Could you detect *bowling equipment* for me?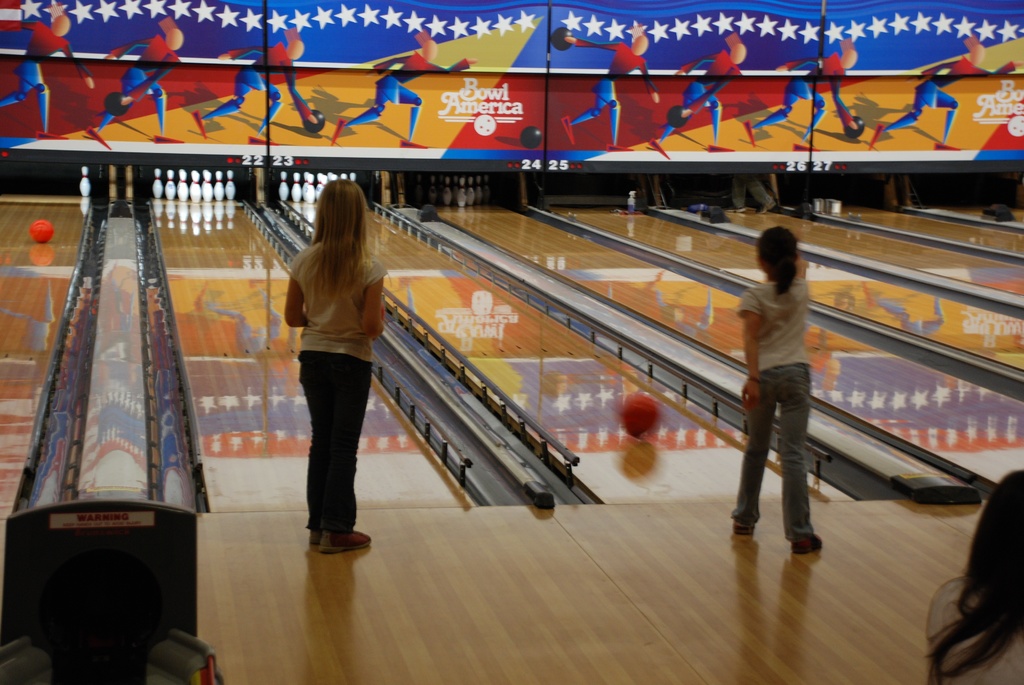
Detection result: {"x1": 667, "y1": 103, "x2": 691, "y2": 125}.
